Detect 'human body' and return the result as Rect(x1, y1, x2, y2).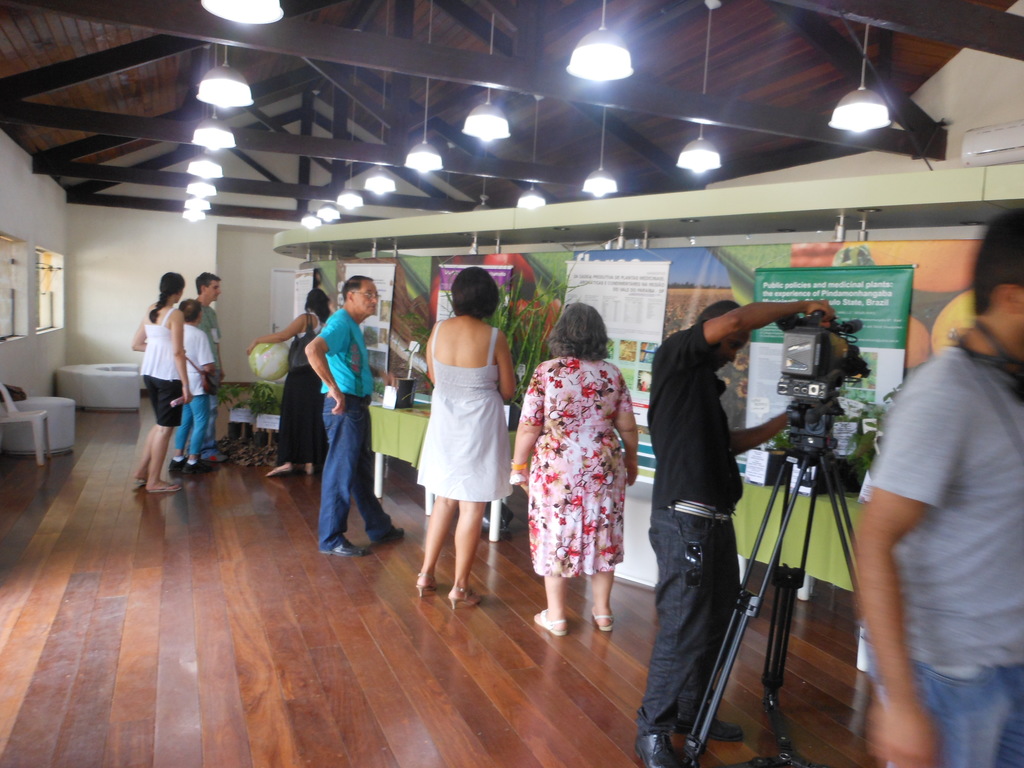
Rect(406, 255, 514, 625).
